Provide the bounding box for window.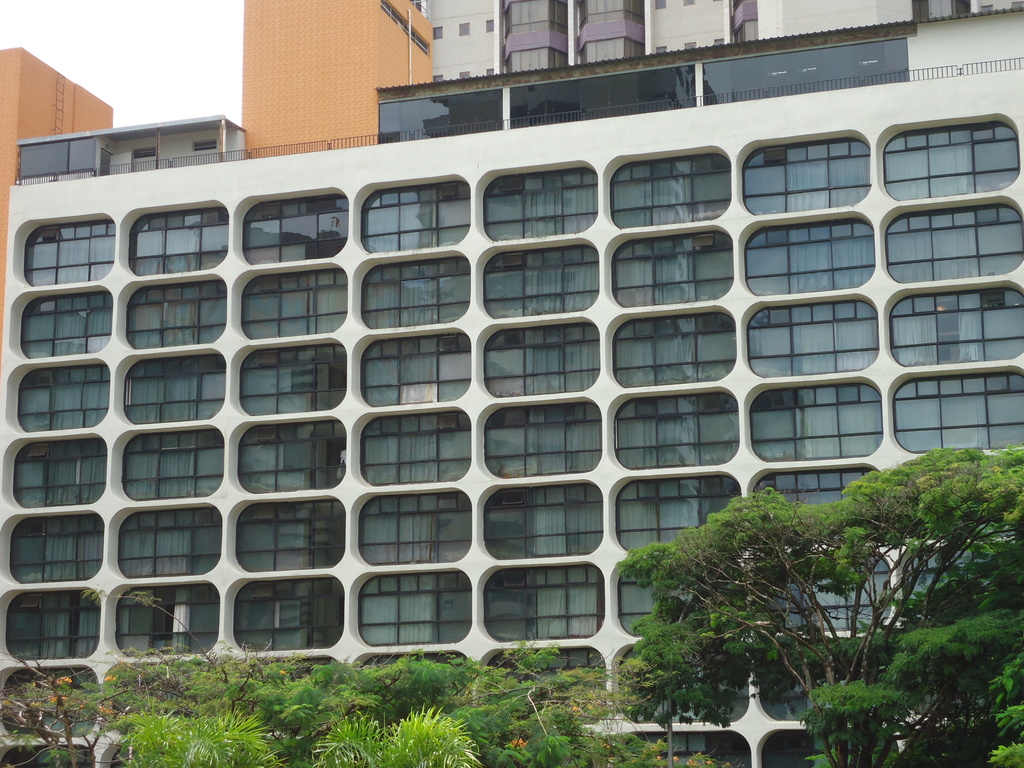
locate(611, 476, 744, 554).
